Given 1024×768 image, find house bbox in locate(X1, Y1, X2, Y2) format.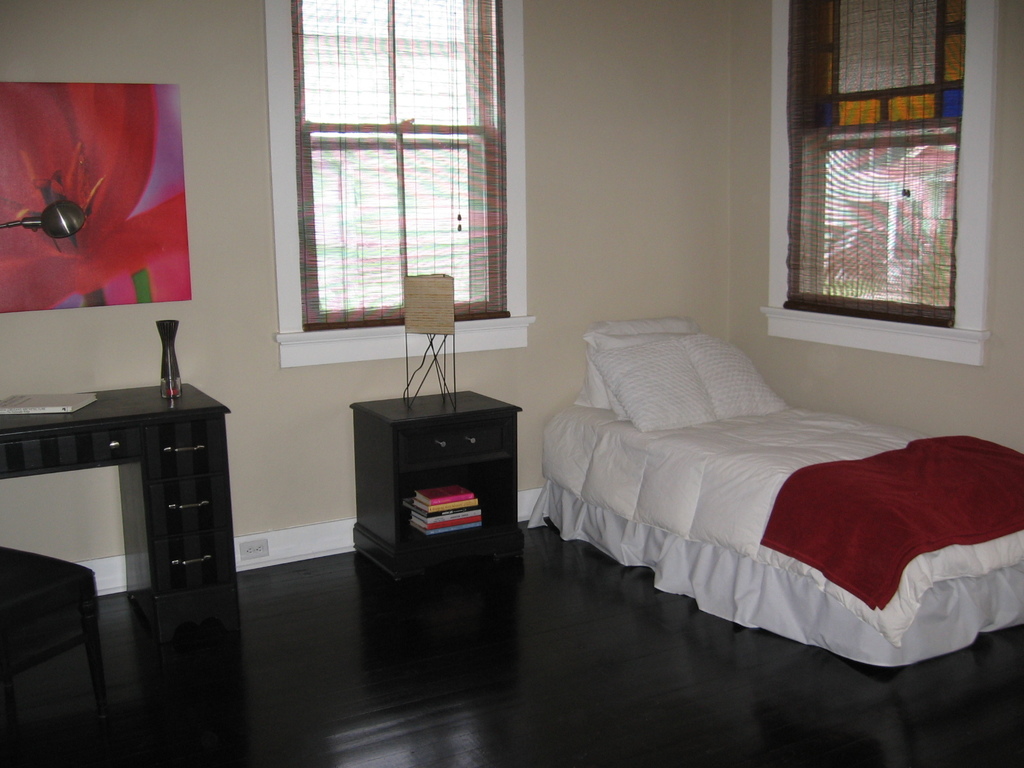
locate(2, 0, 1023, 767).
